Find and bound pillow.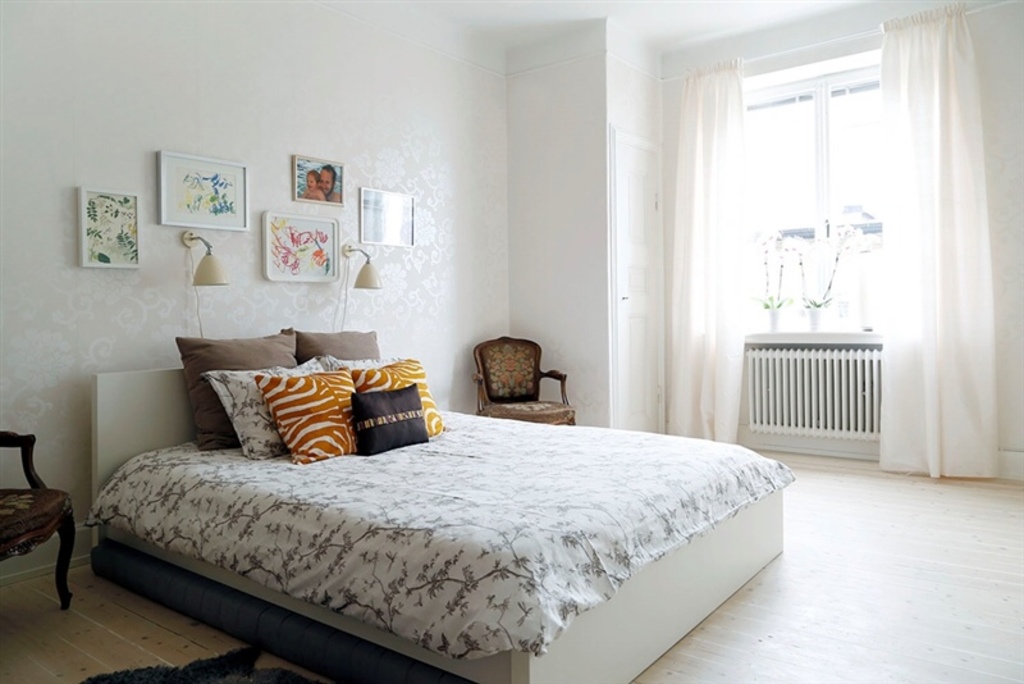
Bound: (173,332,300,453).
